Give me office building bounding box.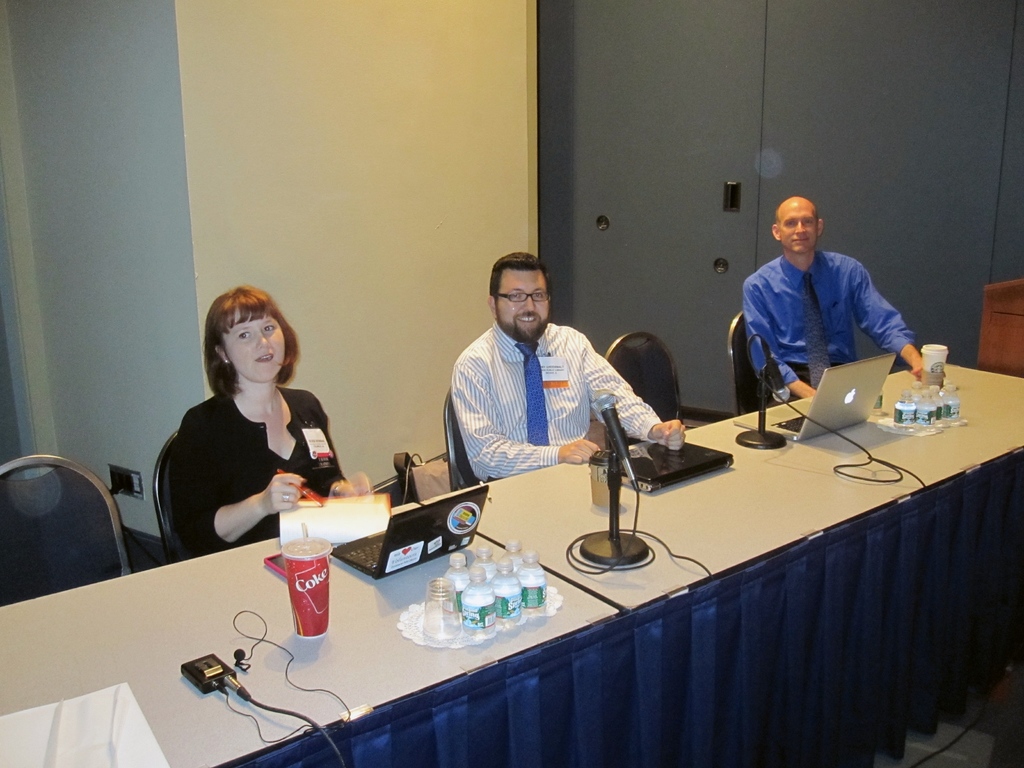
crop(12, 15, 1023, 767).
